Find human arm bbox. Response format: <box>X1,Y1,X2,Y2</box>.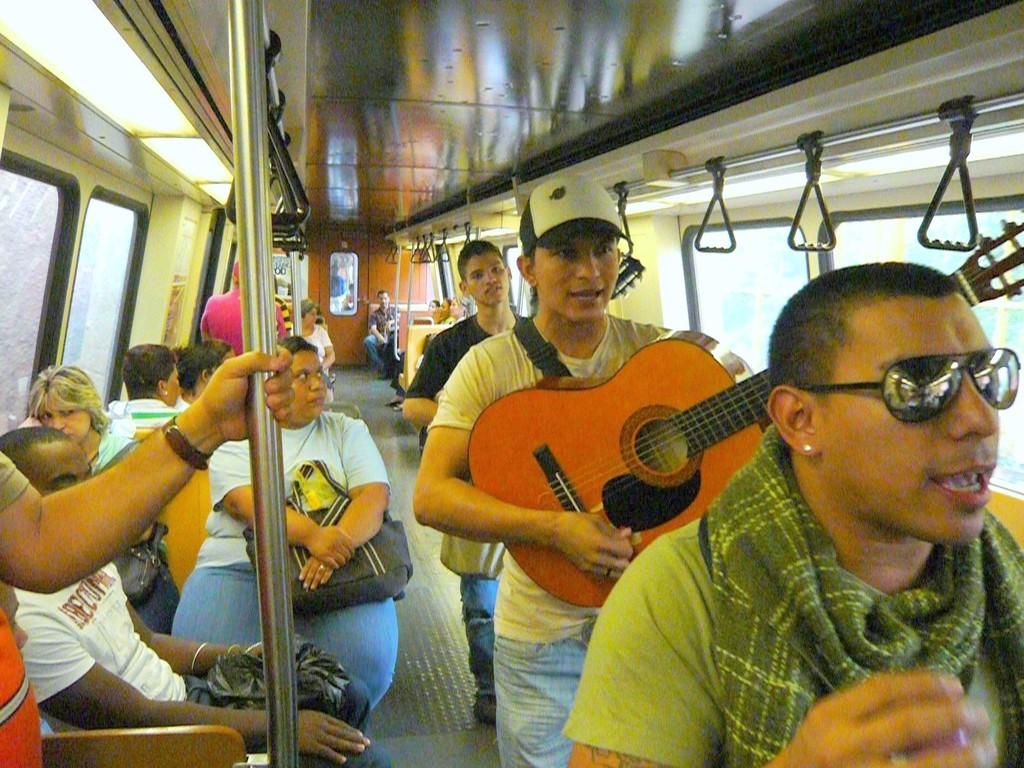
<box>315,323,340,357</box>.
